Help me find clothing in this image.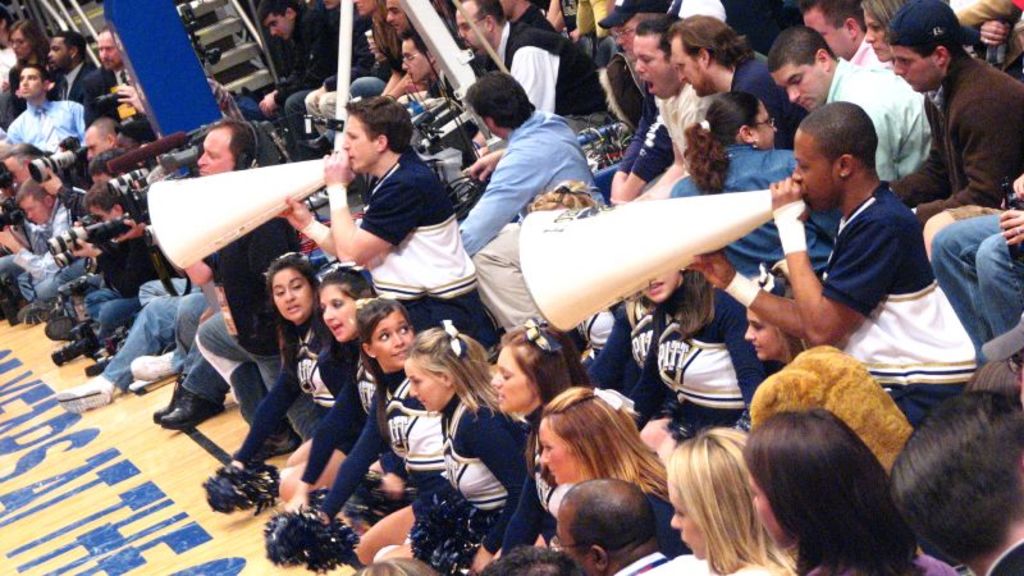
Found it: 925:206:1023:365.
